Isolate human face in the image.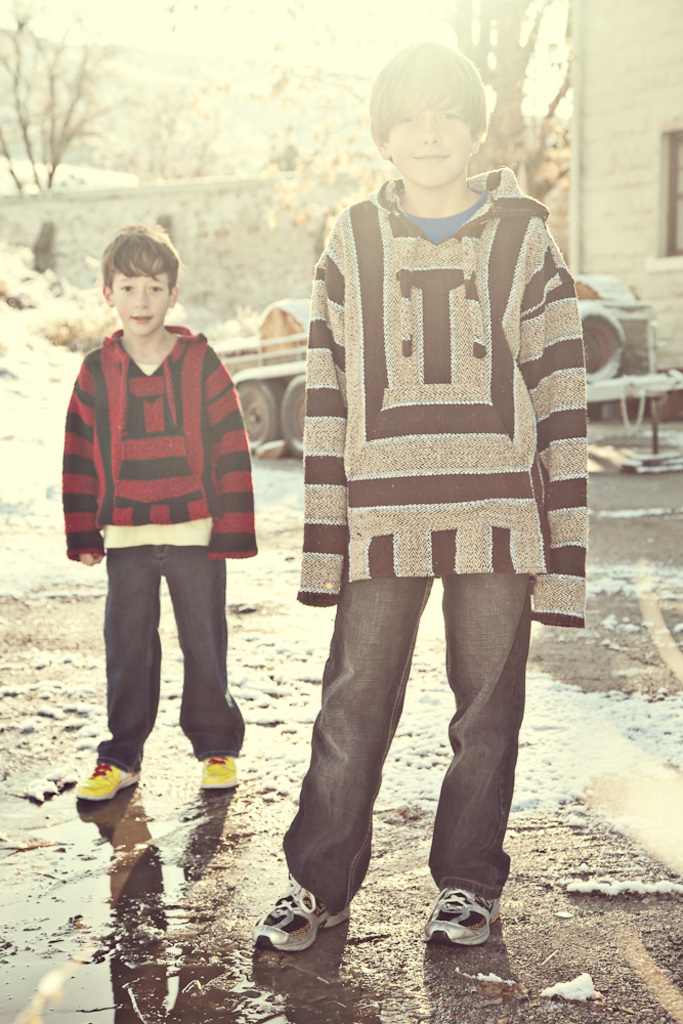
Isolated region: (x1=109, y1=245, x2=176, y2=329).
